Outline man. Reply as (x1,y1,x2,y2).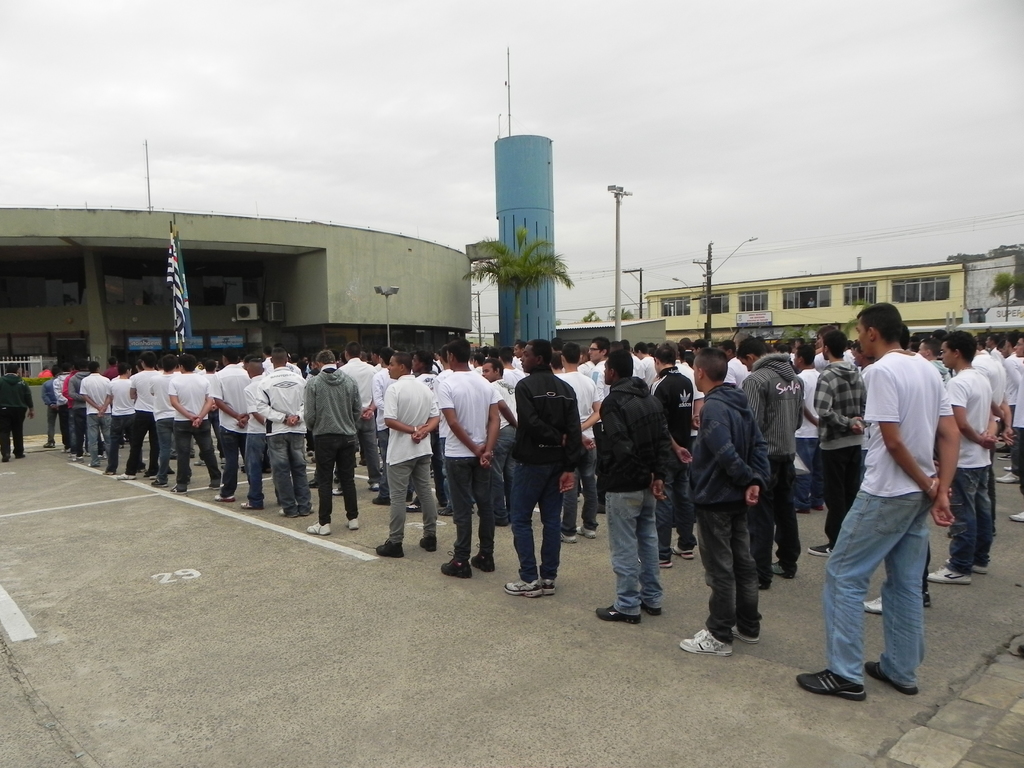
(474,355,505,502).
